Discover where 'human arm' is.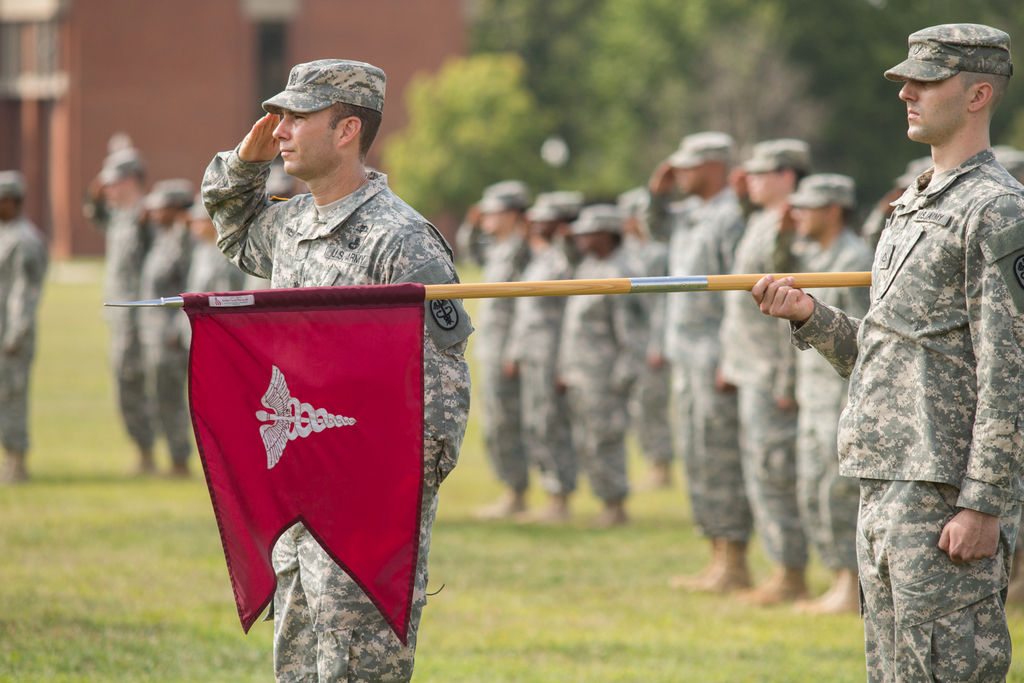
Discovered at [left=934, top=193, right=1023, bottom=567].
